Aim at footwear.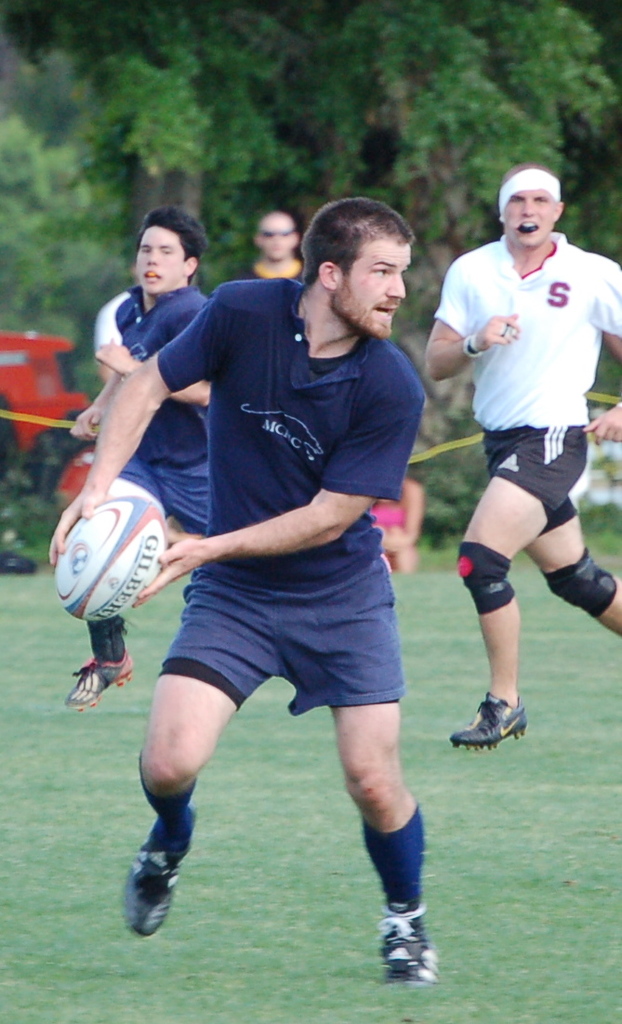
Aimed at <region>63, 647, 139, 714</region>.
